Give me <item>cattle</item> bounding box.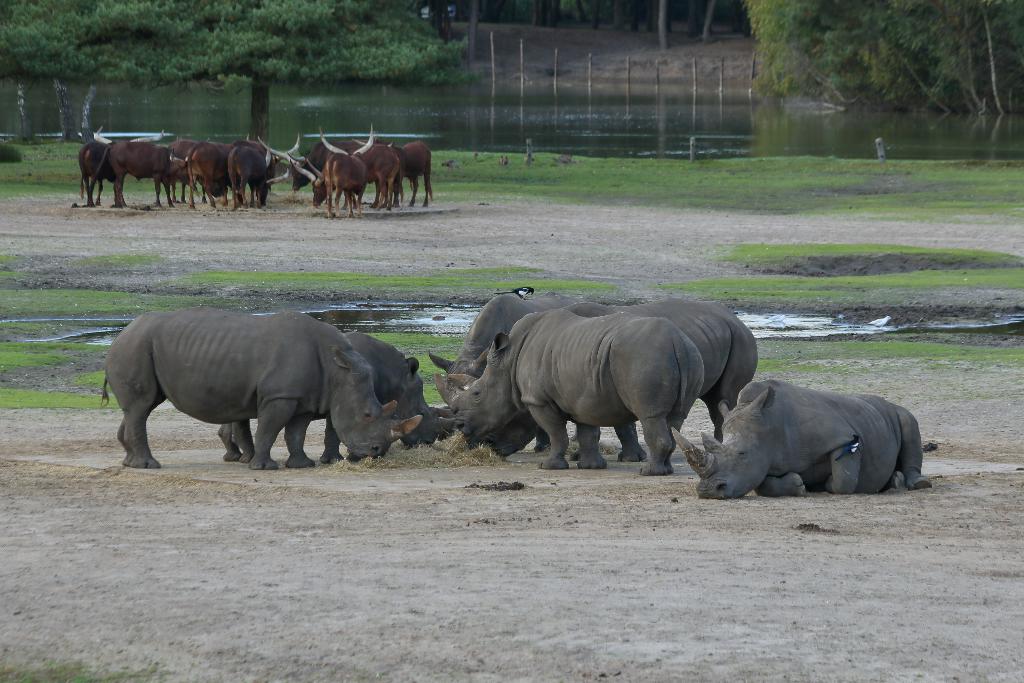
(230, 145, 284, 208).
